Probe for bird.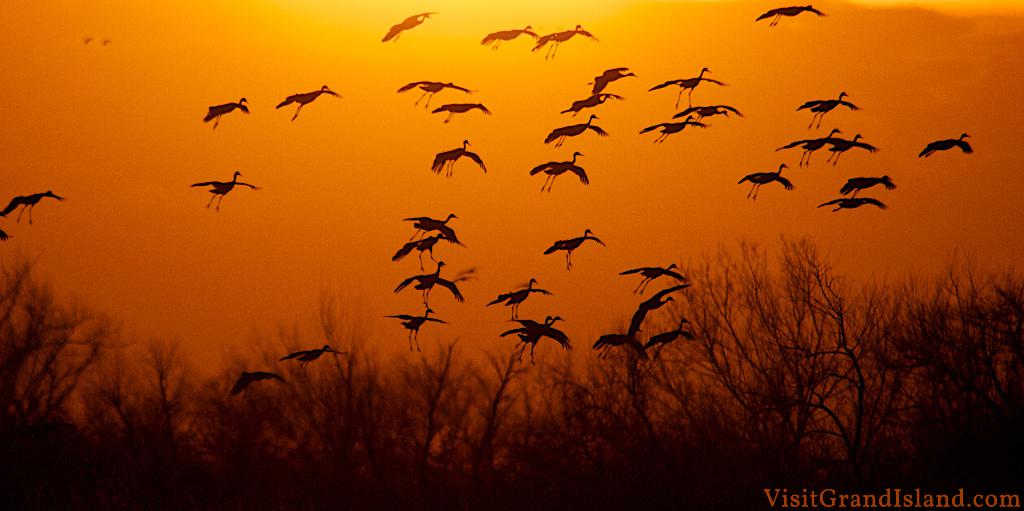
Probe result: select_region(915, 132, 976, 161).
